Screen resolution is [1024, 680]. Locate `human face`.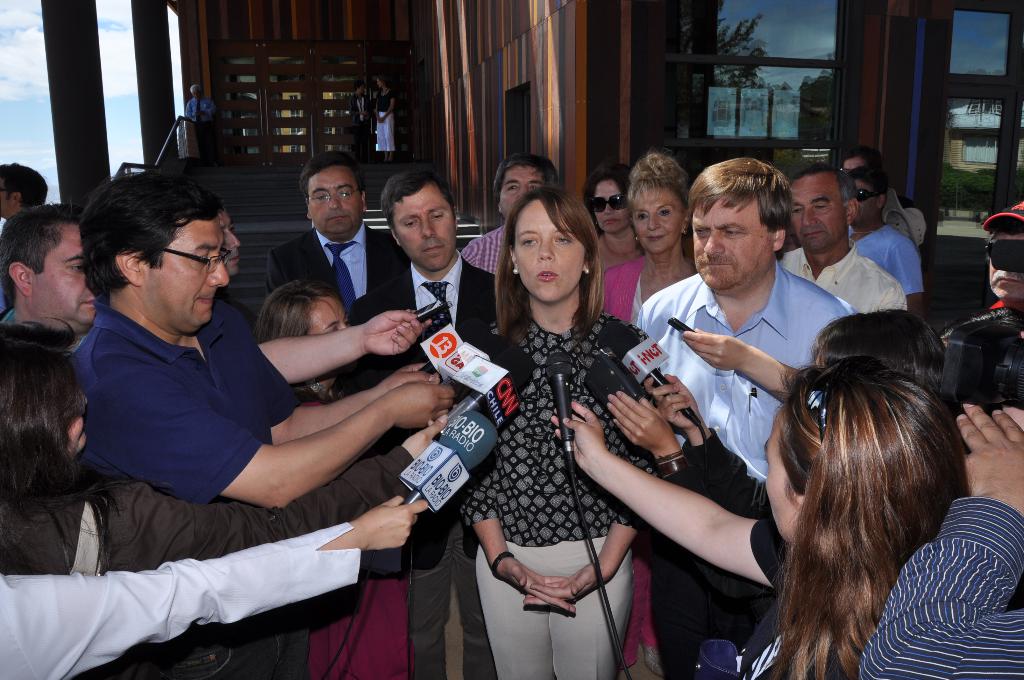
(left=499, top=166, right=541, bottom=213).
